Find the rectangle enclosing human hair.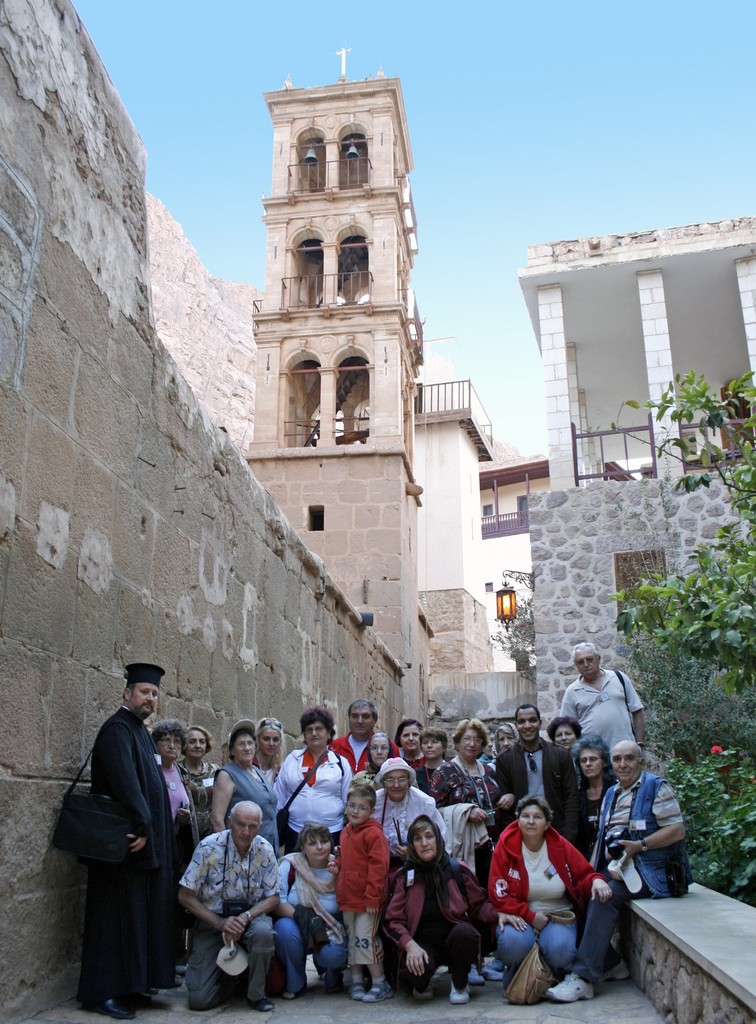
region(496, 723, 514, 735).
